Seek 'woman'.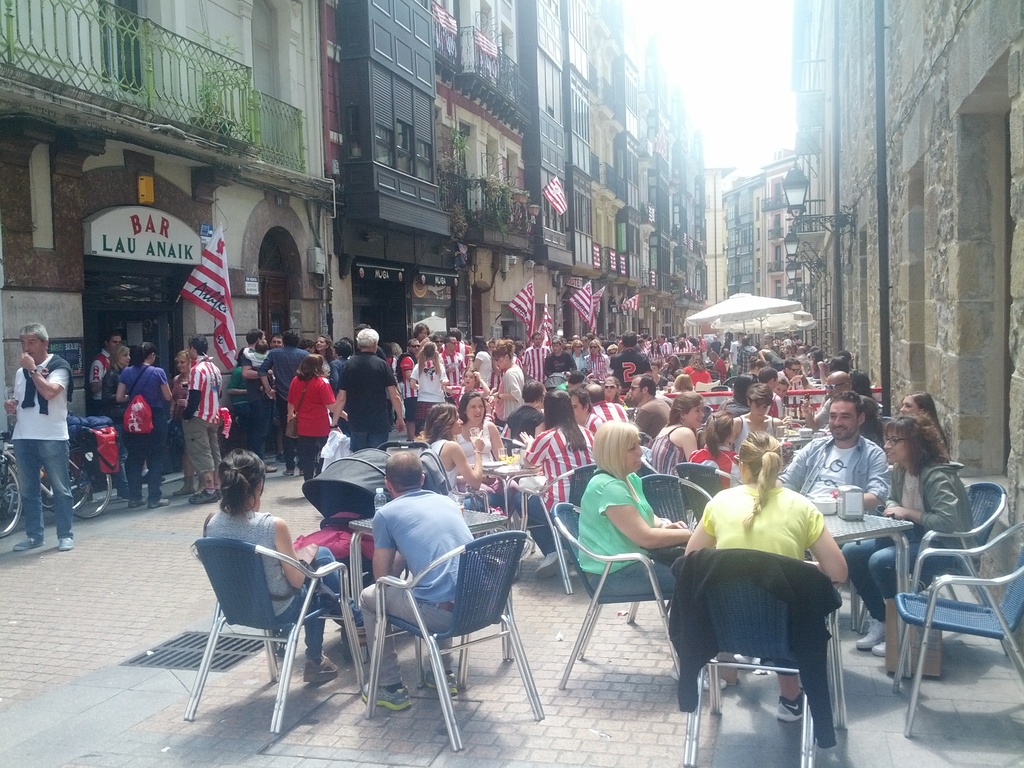
[x1=676, y1=372, x2=694, y2=389].
